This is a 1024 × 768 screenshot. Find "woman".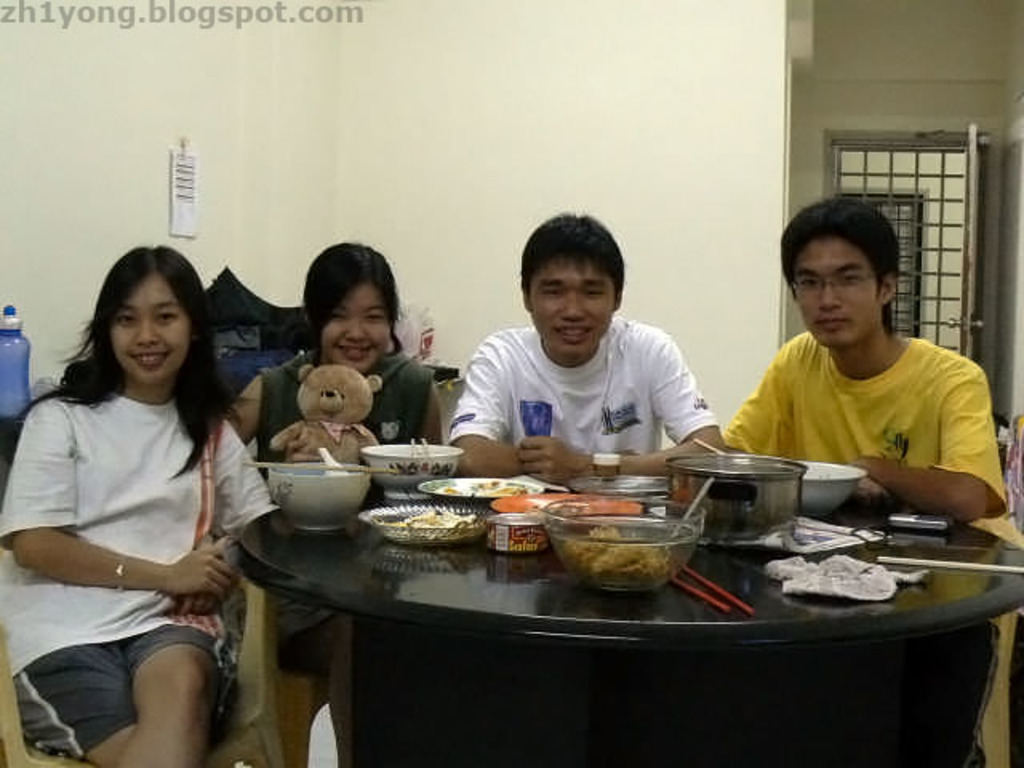
Bounding box: 6:229:274:767.
